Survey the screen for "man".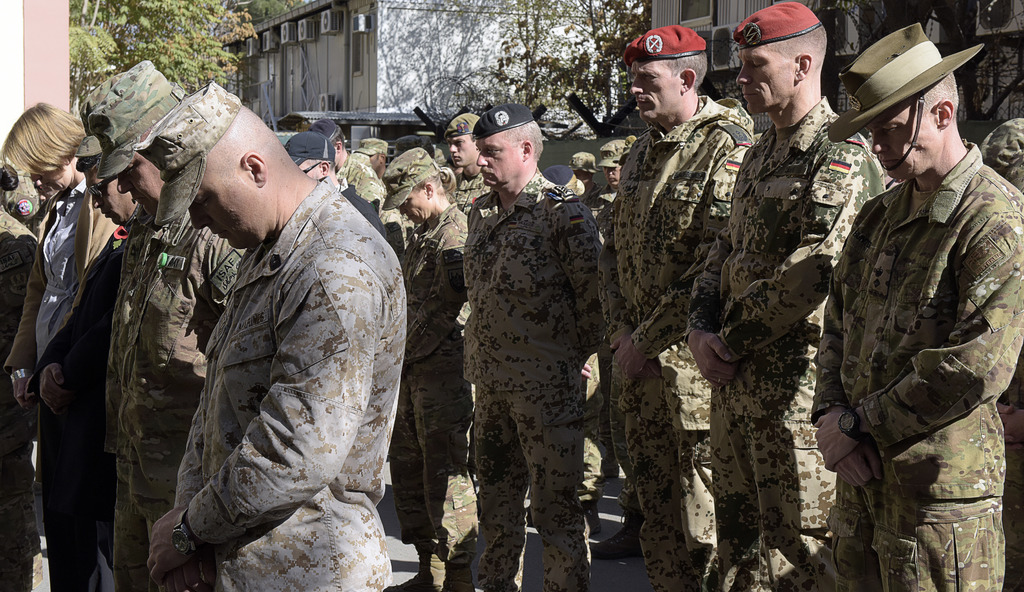
Survey found: 315:118:390:224.
